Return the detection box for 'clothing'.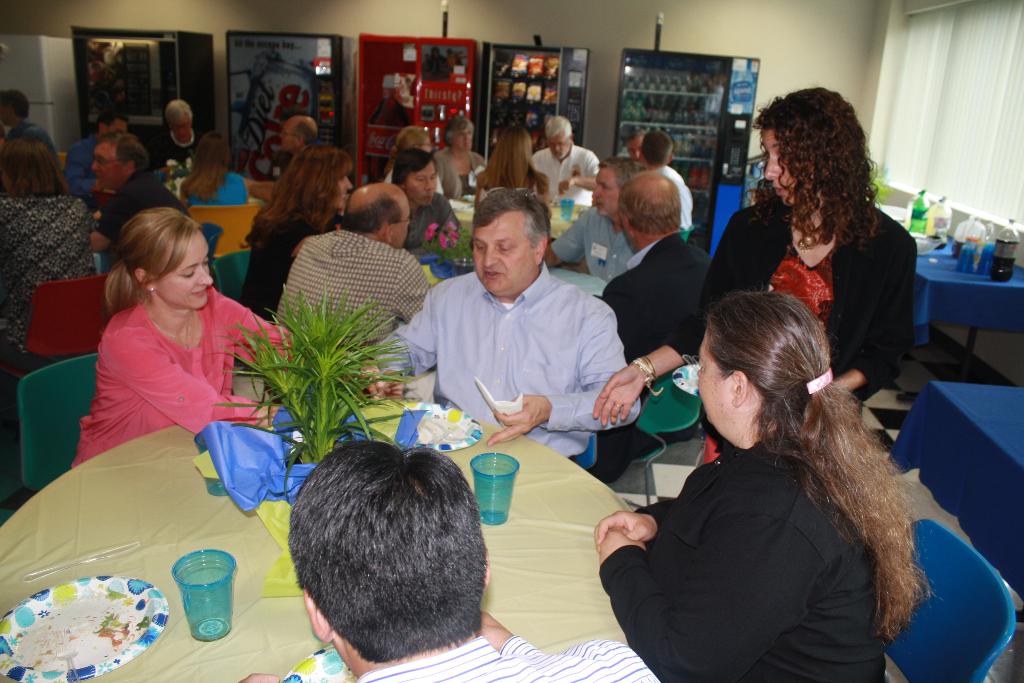
select_region(371, 269, 641, 458).
